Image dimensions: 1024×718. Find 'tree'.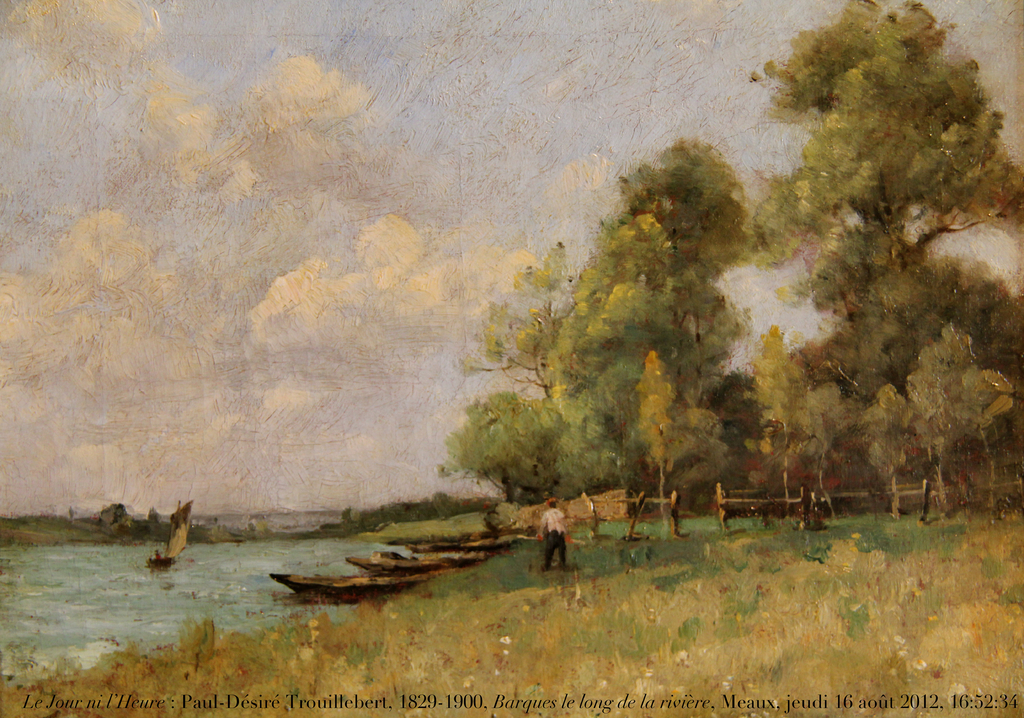
(438,134,730,536).
